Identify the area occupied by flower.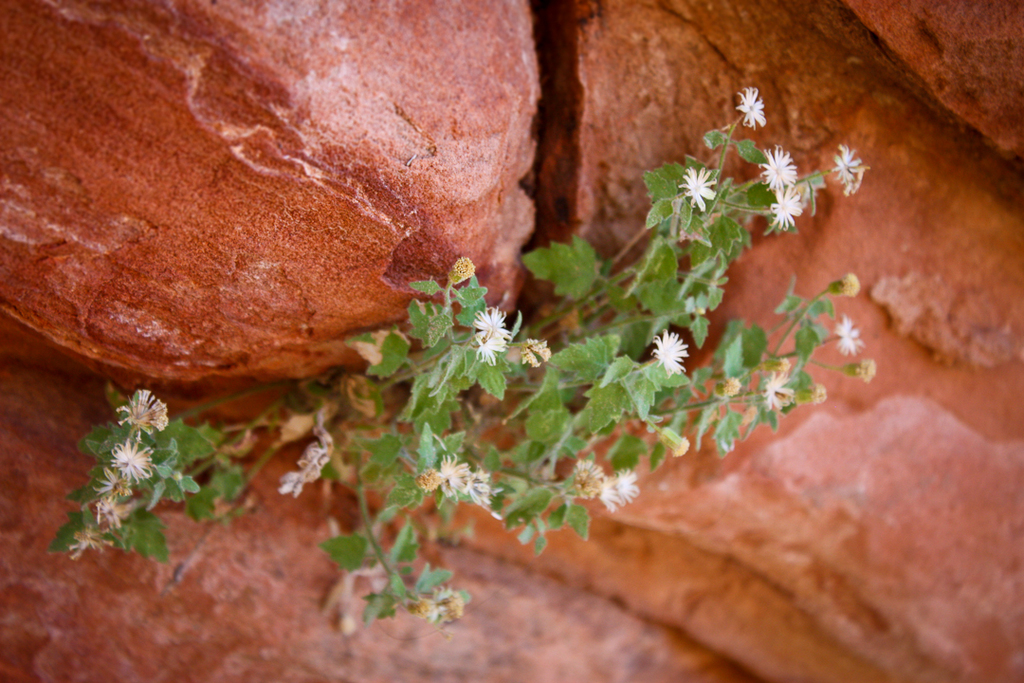
Area: (left=806, top=383, right=826, bottom=403).
